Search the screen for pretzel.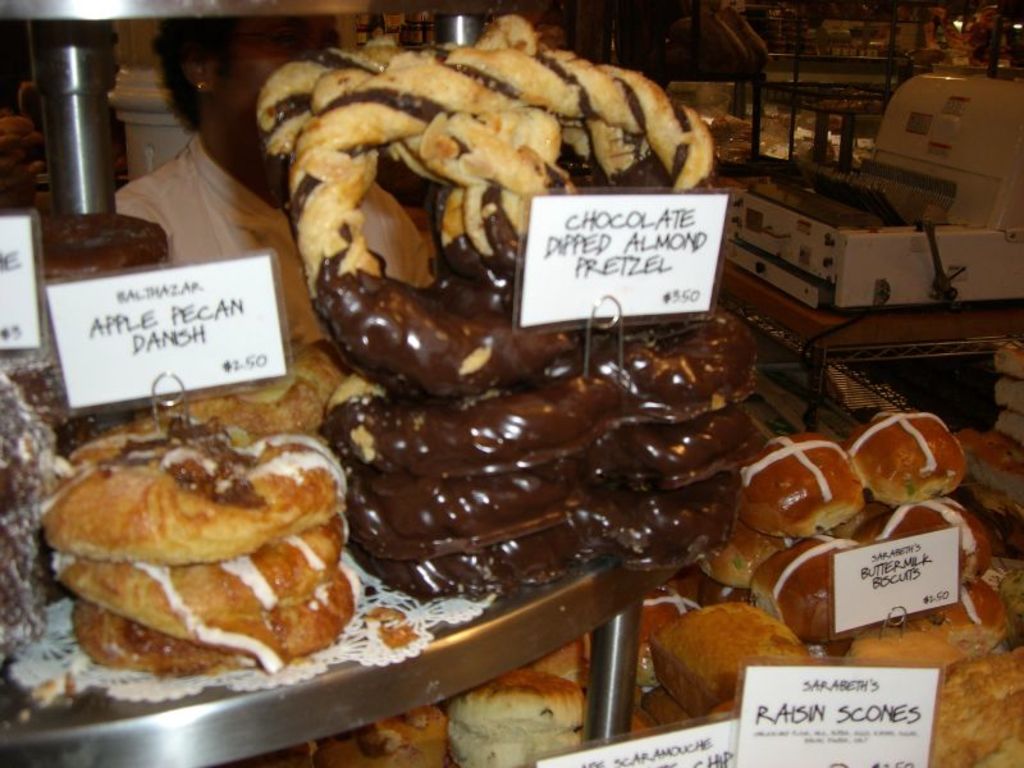
Found at {"left": 253, "top": 9, "right": 718, "bottom": 394}.
